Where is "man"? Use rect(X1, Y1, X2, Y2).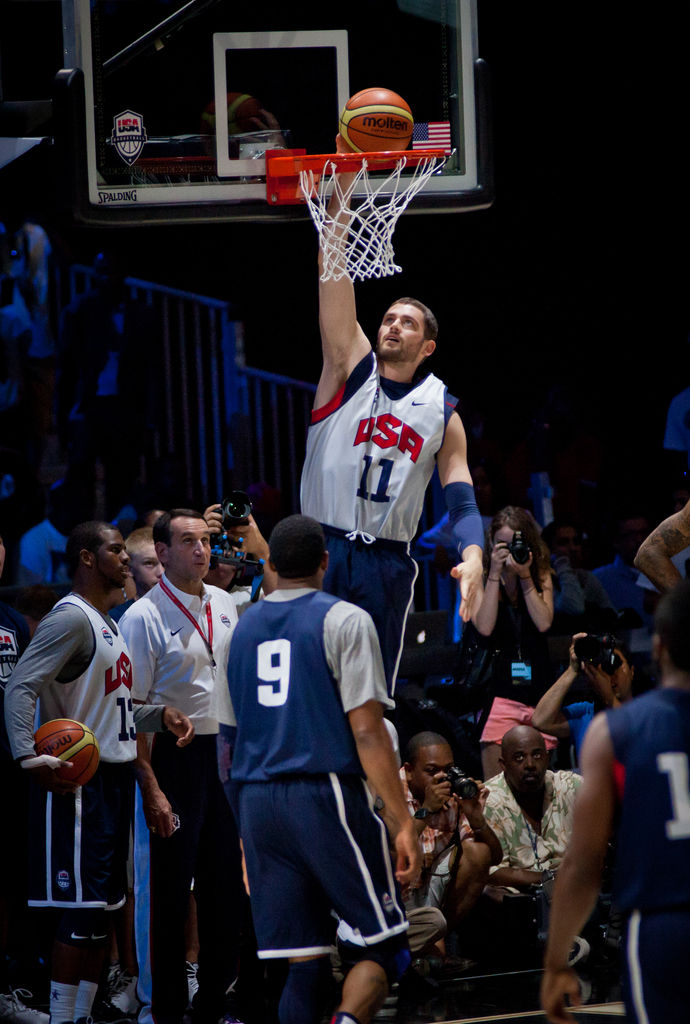
rect(0, 593, 32, 698).
